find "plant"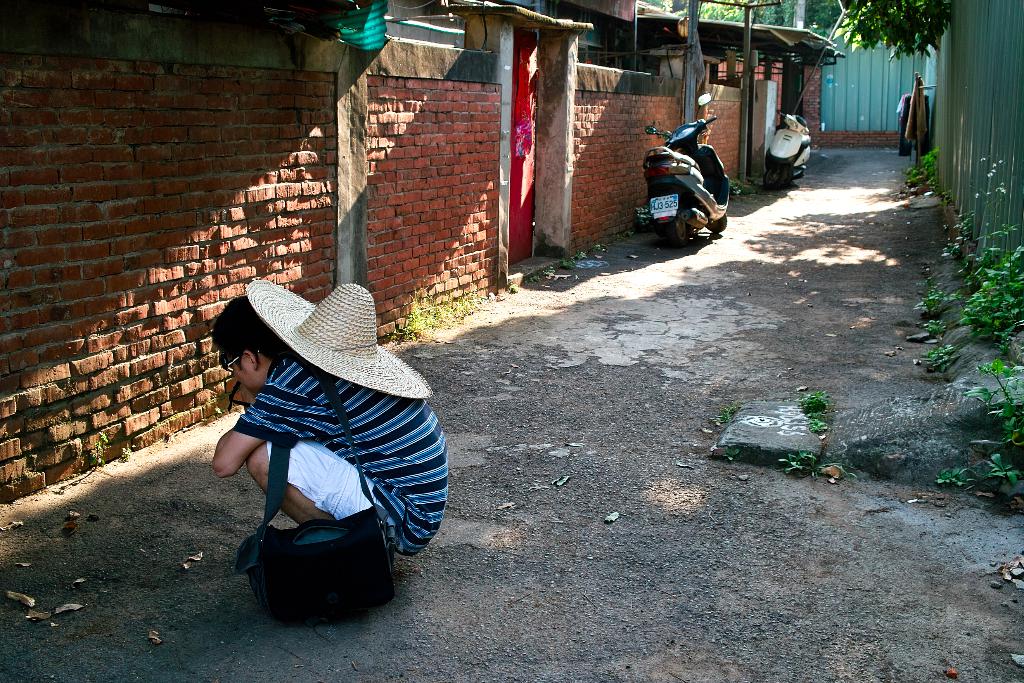
bbox=(539, 270, 550, 278)
